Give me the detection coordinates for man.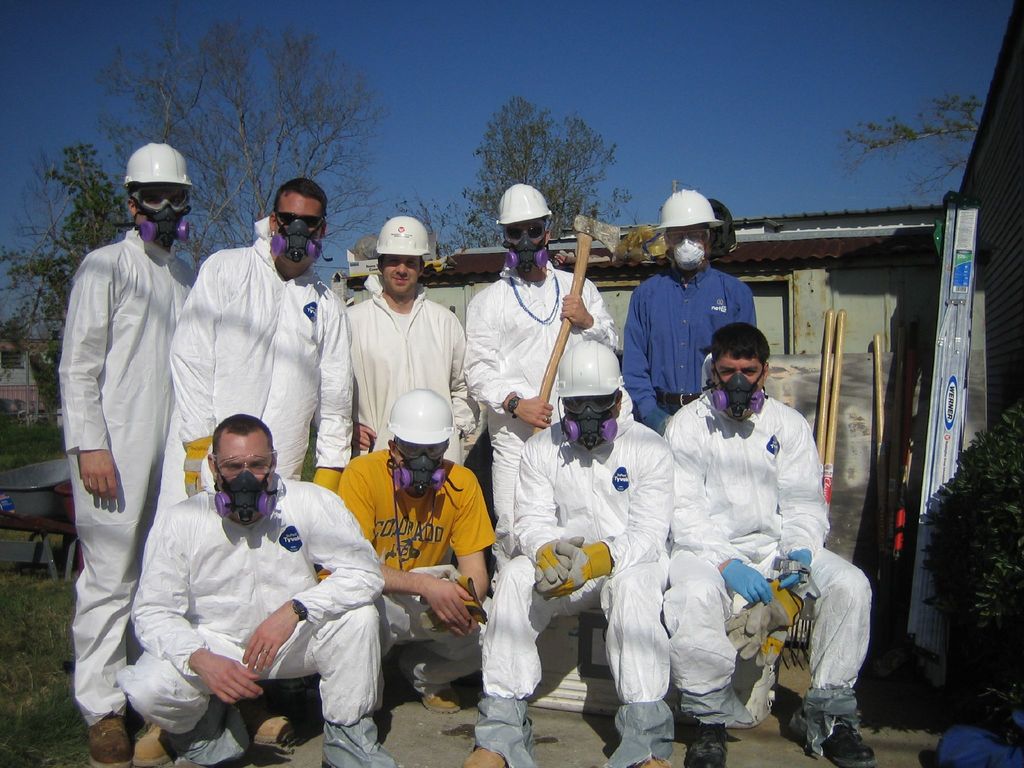
[left=662, top=324, right=874, bottom=765].
